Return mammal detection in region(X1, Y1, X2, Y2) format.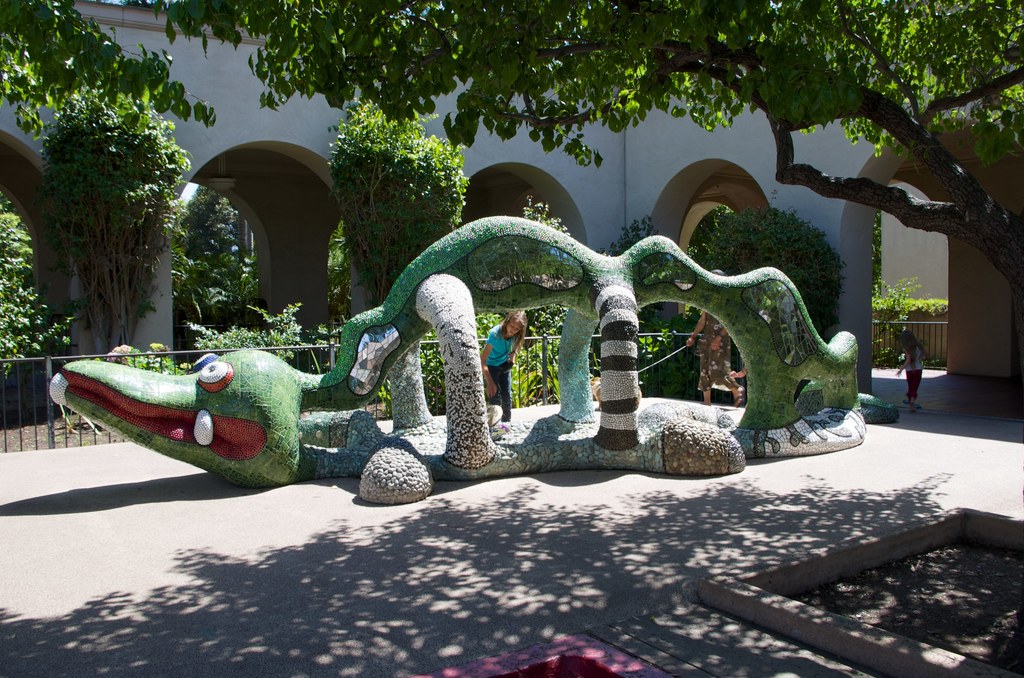
region(462, 306, 527, 430).
